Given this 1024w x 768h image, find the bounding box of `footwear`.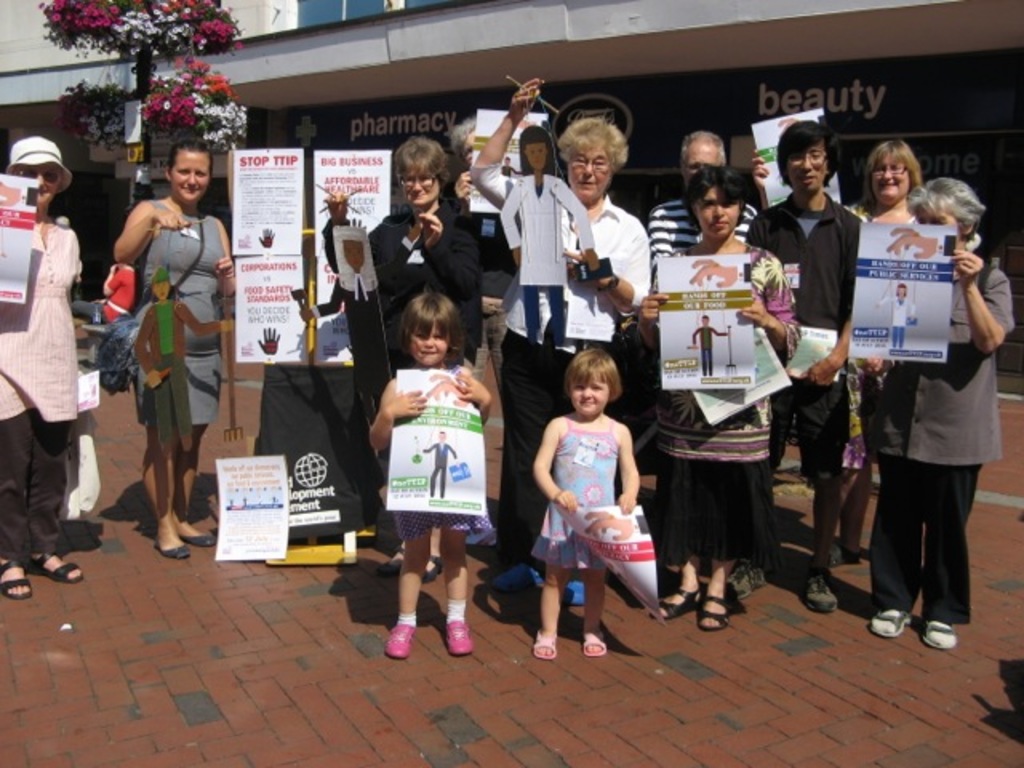
l=582, t=630, r=608, b=658.
